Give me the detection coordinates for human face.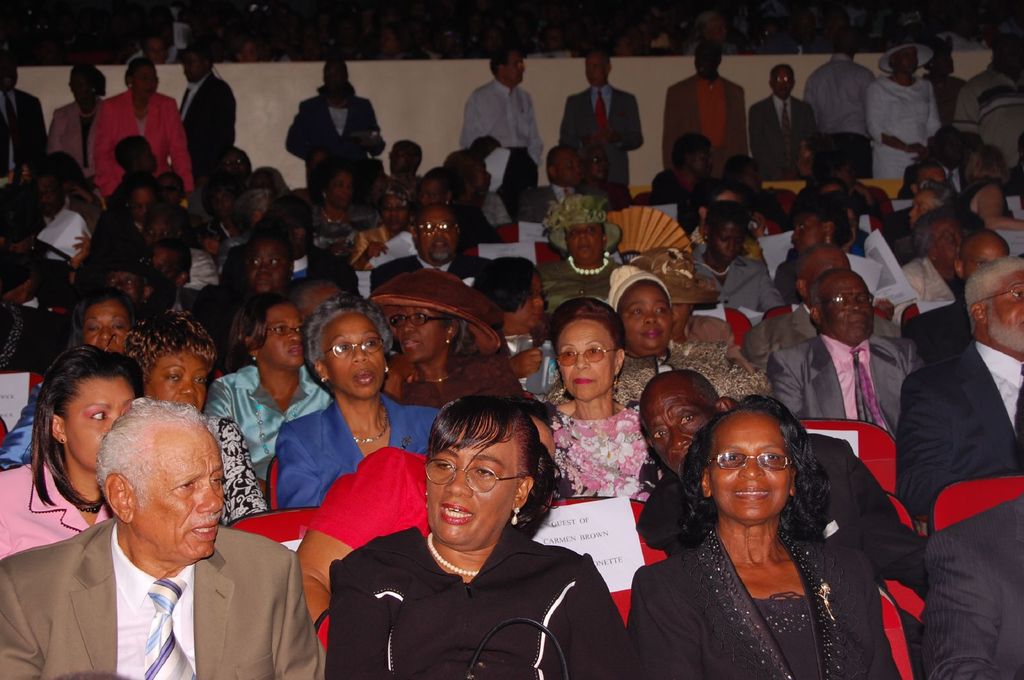
[705, 226, 746, 264].
